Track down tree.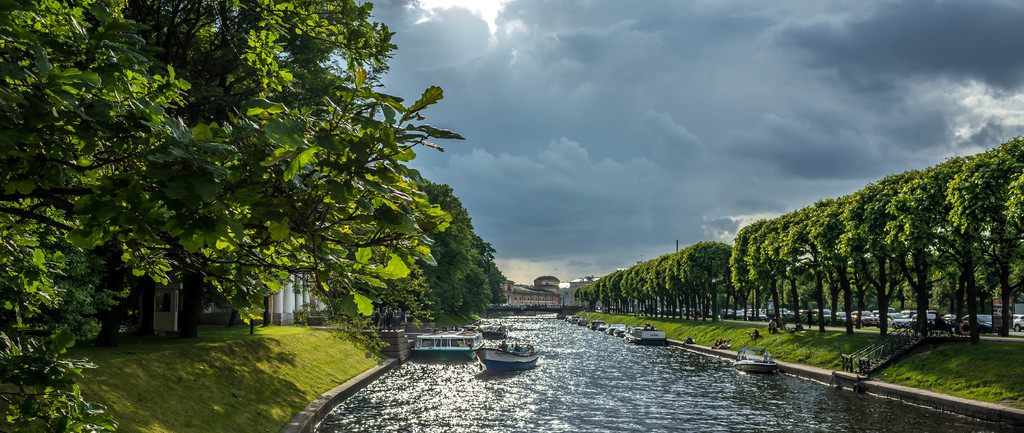
Tracked to 0/0/463/432.
